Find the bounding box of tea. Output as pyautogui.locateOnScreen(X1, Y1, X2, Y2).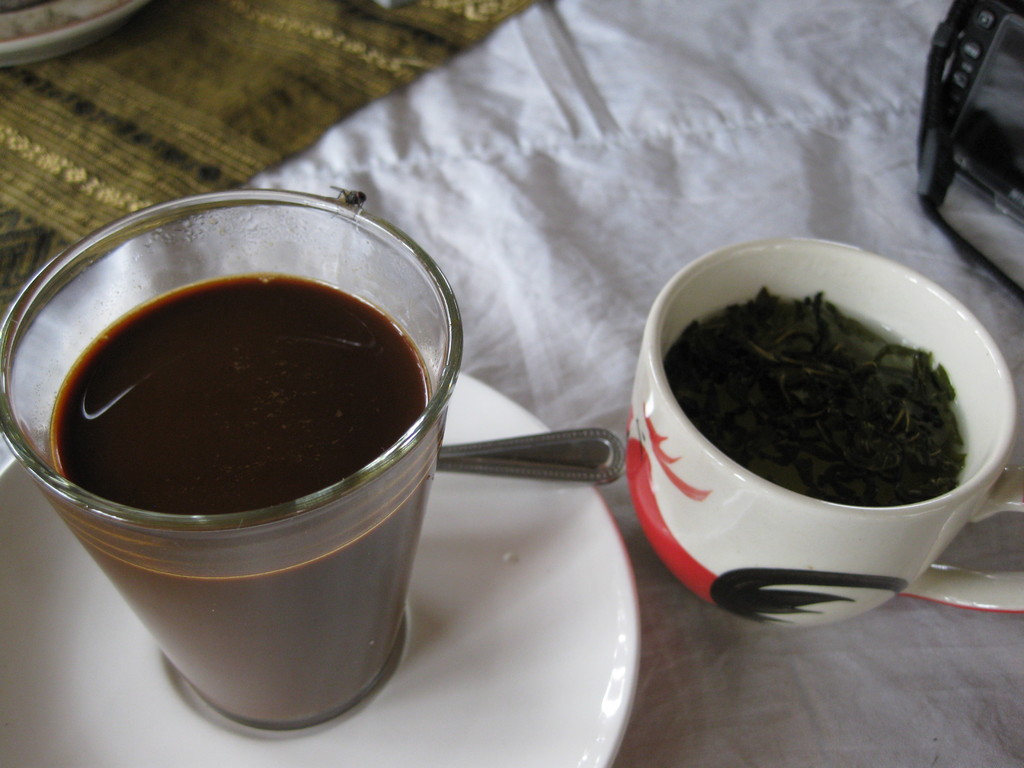
pyautogui.locateOnScreen(51, 276, 446, 724).
